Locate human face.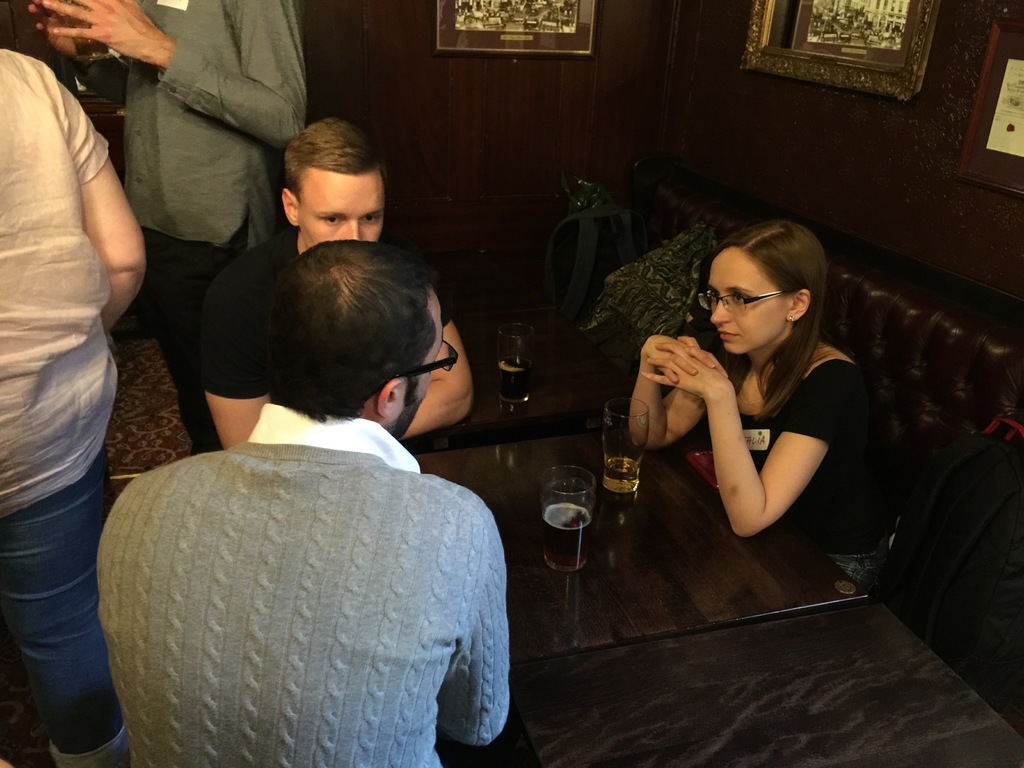
Bounding box: 707/239/790/354.
